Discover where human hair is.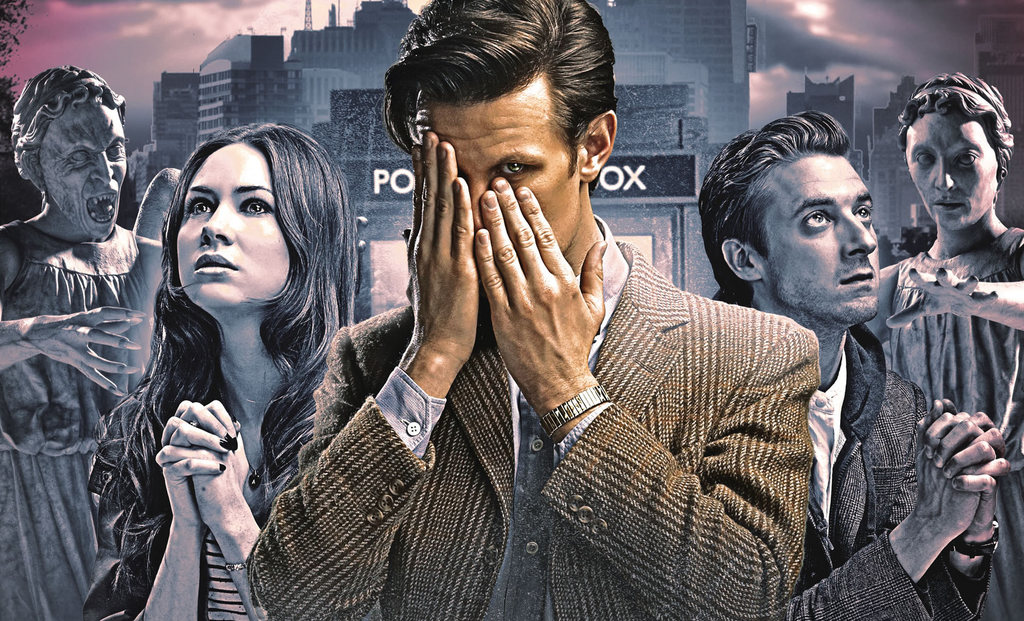
Discovered at pyautogui.locateOnScreen(893, 72, 1020, 188).
